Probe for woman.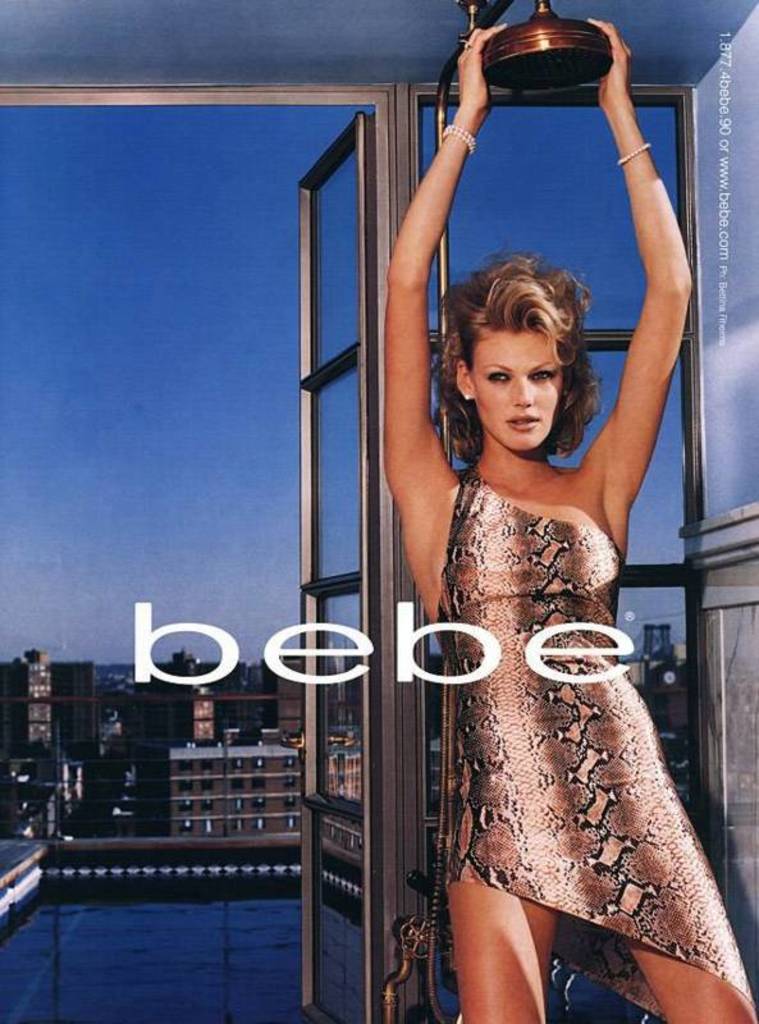
Probe result: (left=348, top=120, right=710, bottom=998).
